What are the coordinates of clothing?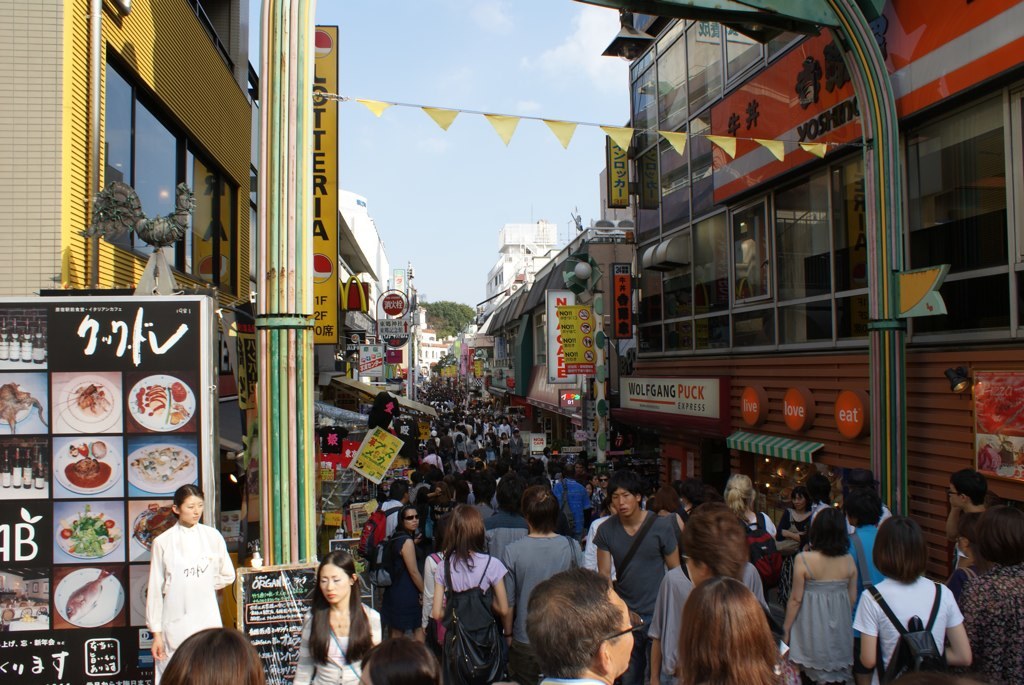
<bbox>298, 609, 369, 684</bbox>.
